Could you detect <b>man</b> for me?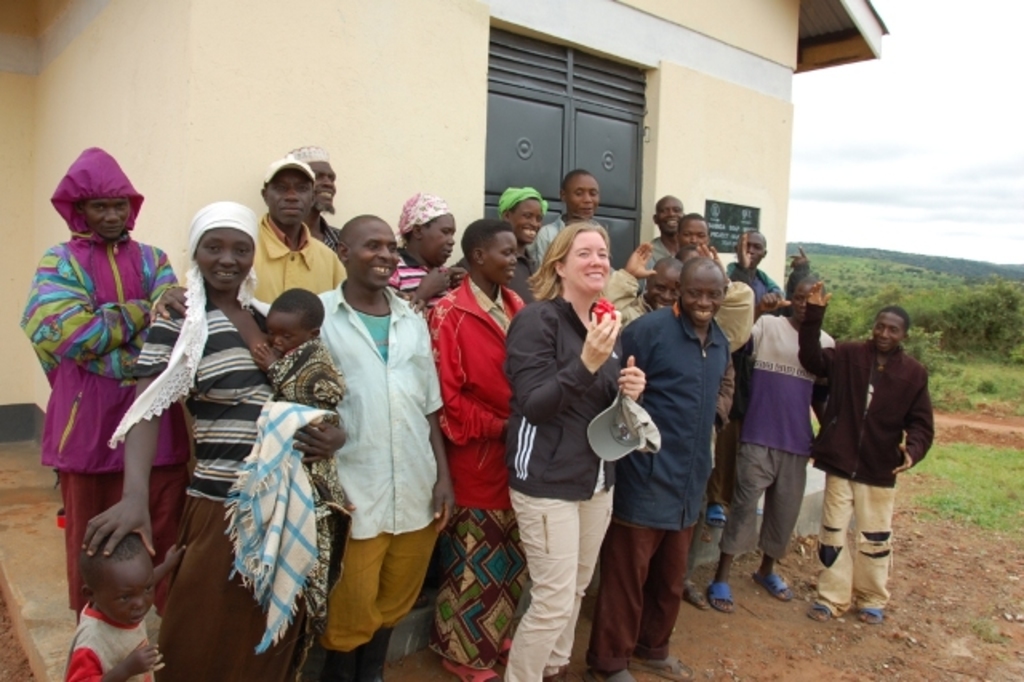
Detection result: <box>629,194,688,288</box>.
